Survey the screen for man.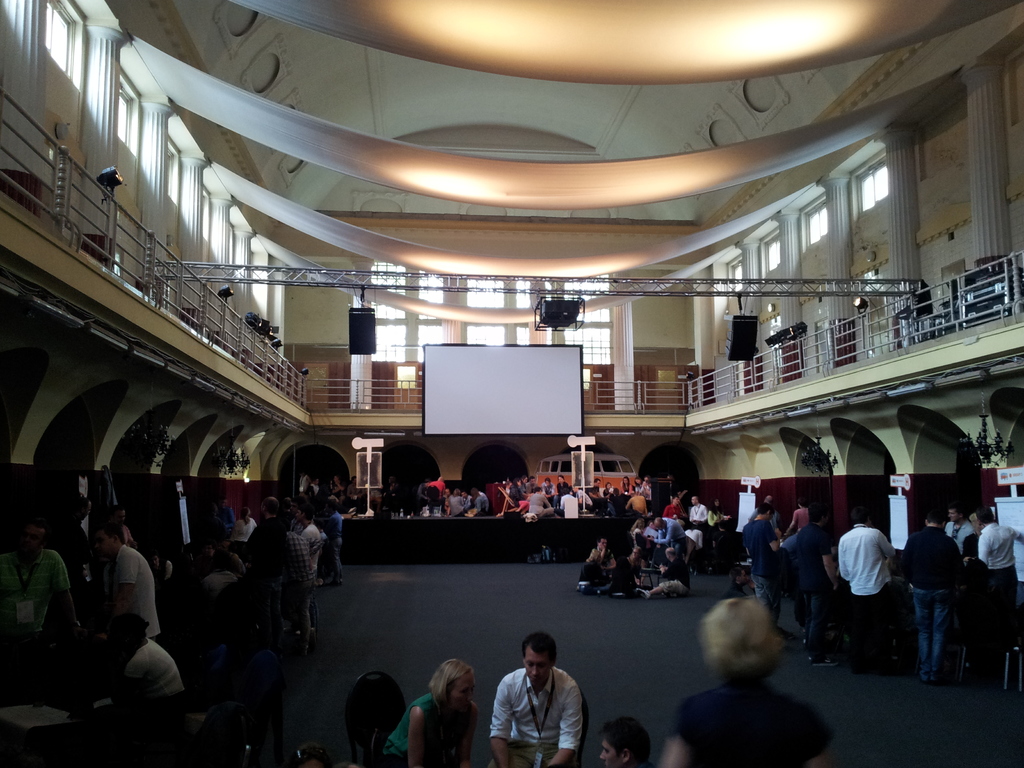
Survey found: x1=96, y1=518, x2=161, y2=646.
